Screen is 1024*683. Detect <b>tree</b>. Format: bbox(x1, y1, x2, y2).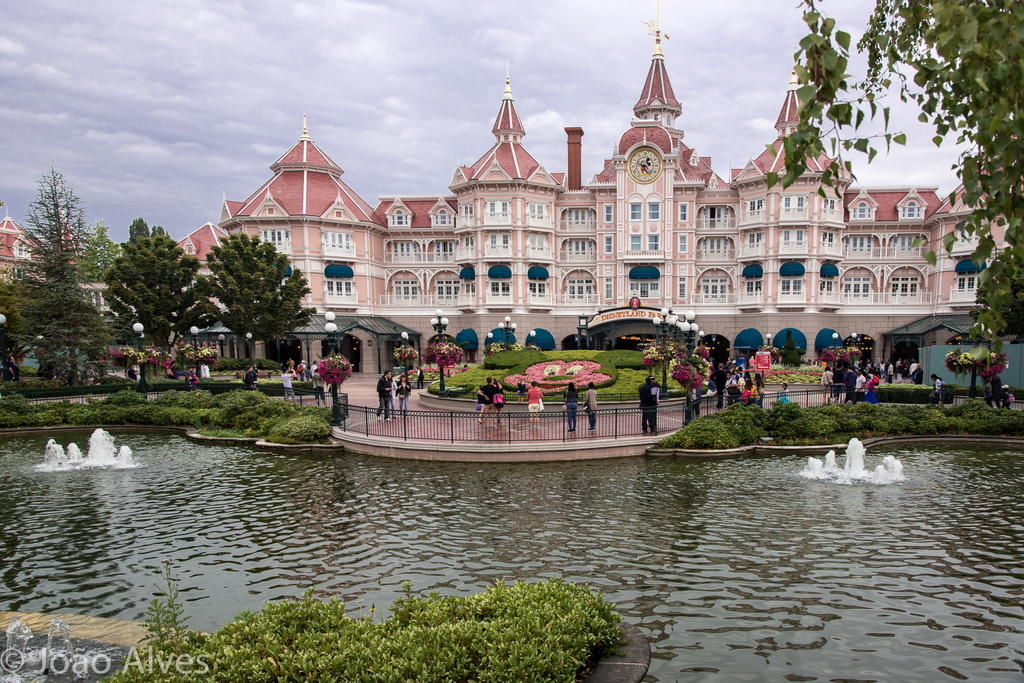
bbox(188, 230, 316, 361).
